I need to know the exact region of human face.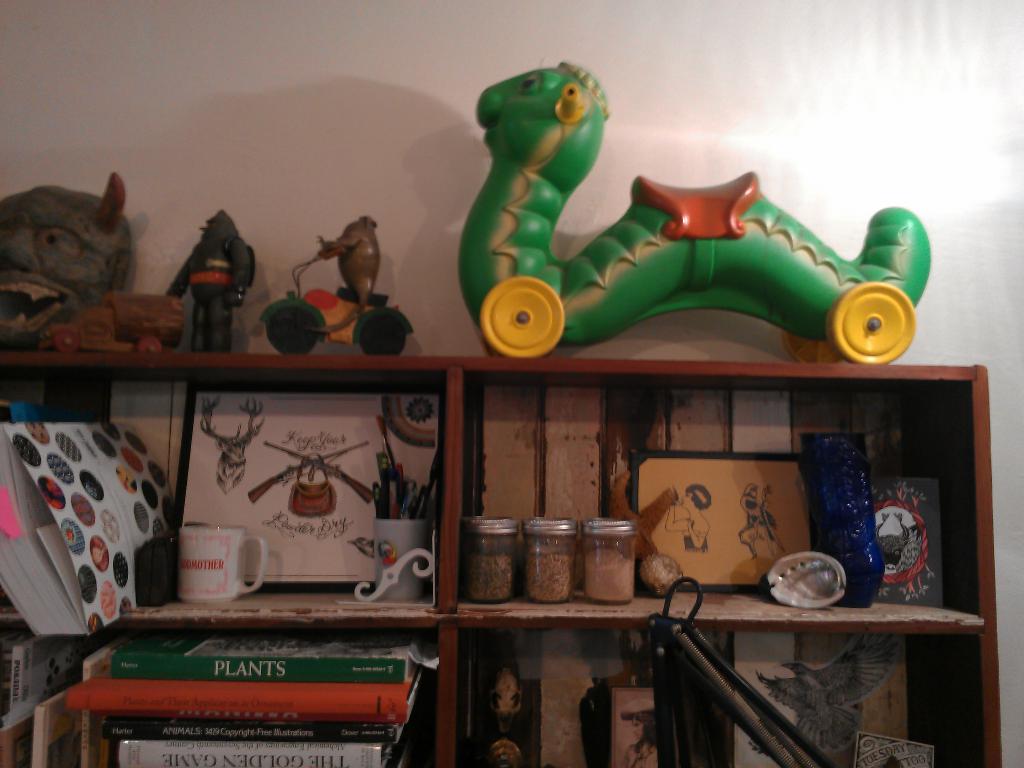
Region: rect(682, 488, 692, 508).
